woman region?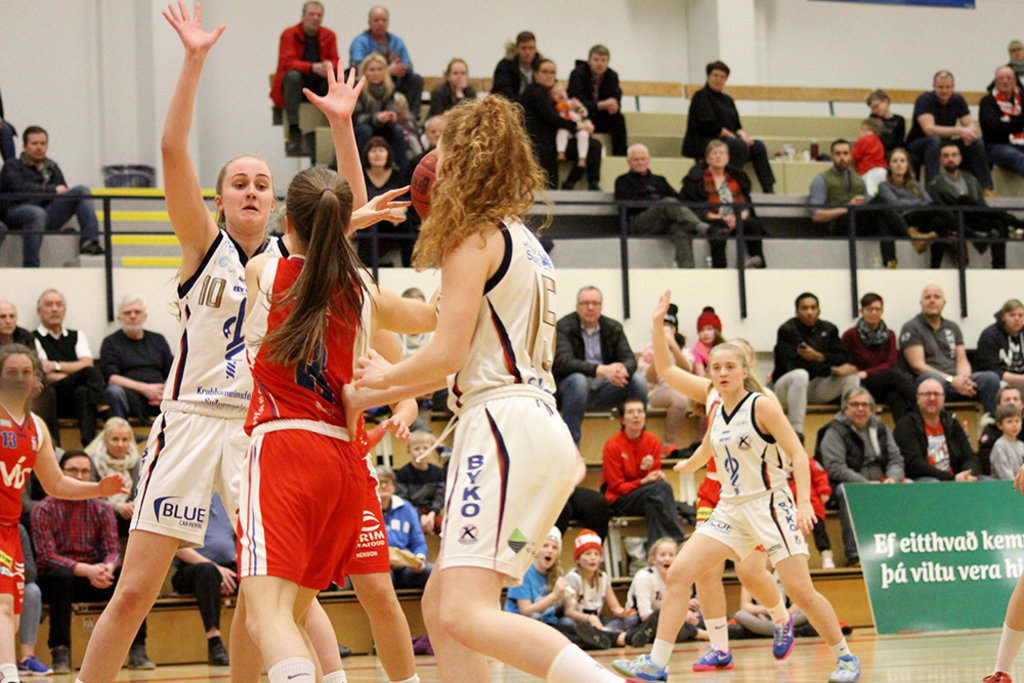
left=665, top=325, right=839, bottom=663
